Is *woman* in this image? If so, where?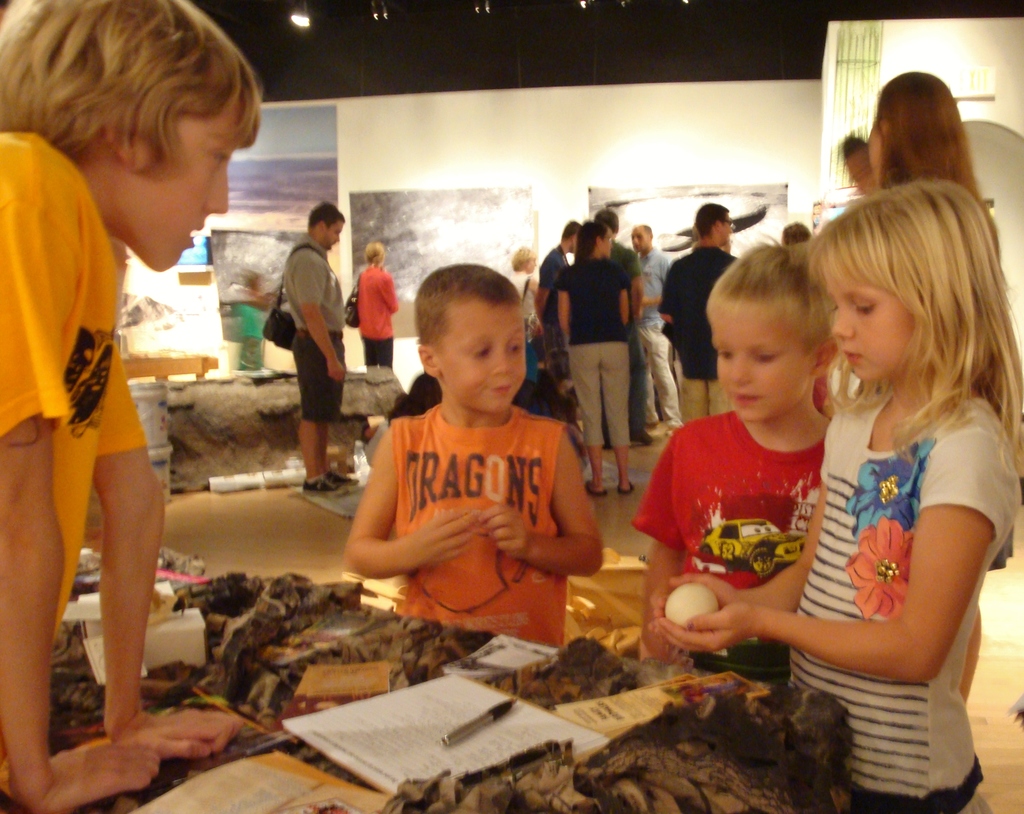
Yes, at 506 243 548 389.
